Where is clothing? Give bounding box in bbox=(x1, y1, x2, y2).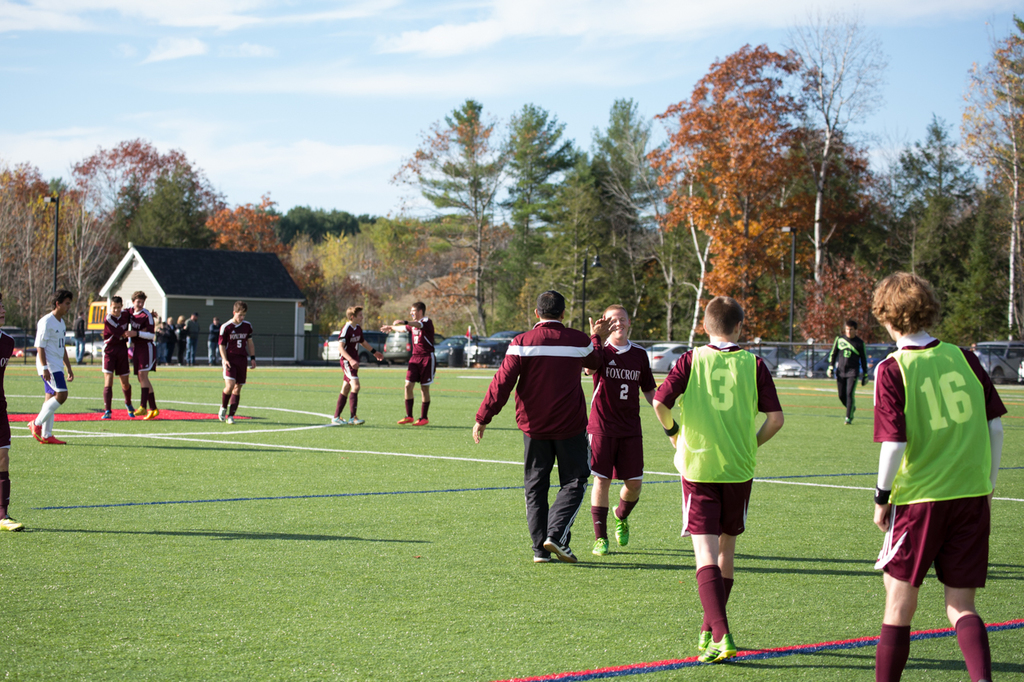
bbox=(650, 335, 788, 550).
